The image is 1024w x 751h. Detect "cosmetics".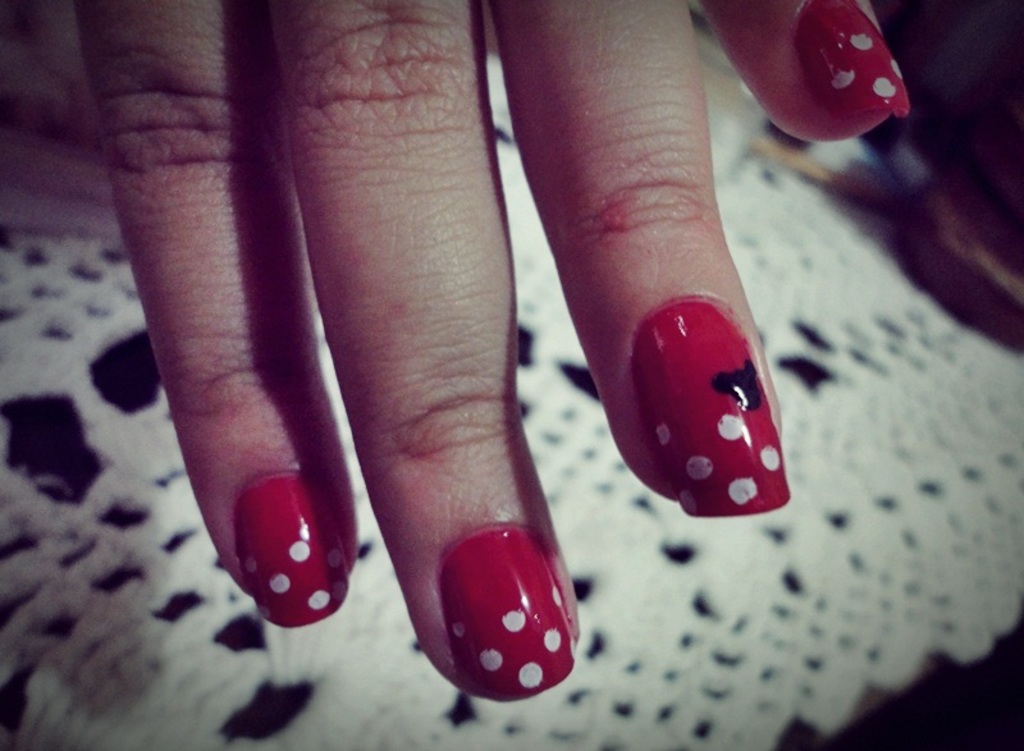
Detection: (left=634, top=292, right=797, bottom=518).
